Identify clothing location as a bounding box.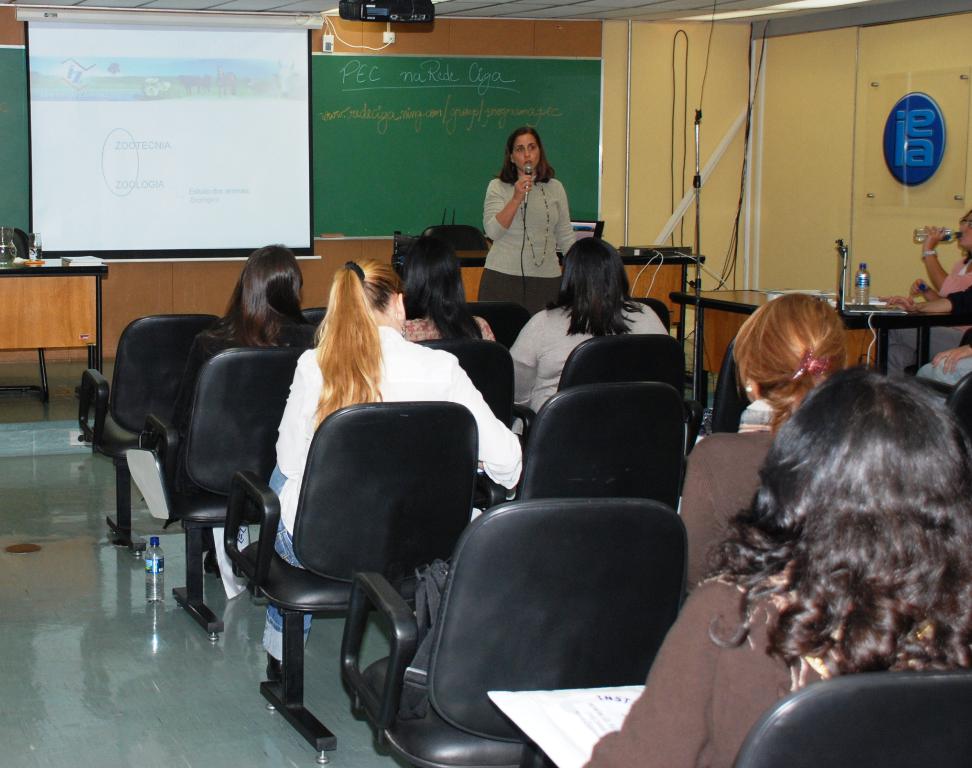
detection(888, 257, 971, 382).
